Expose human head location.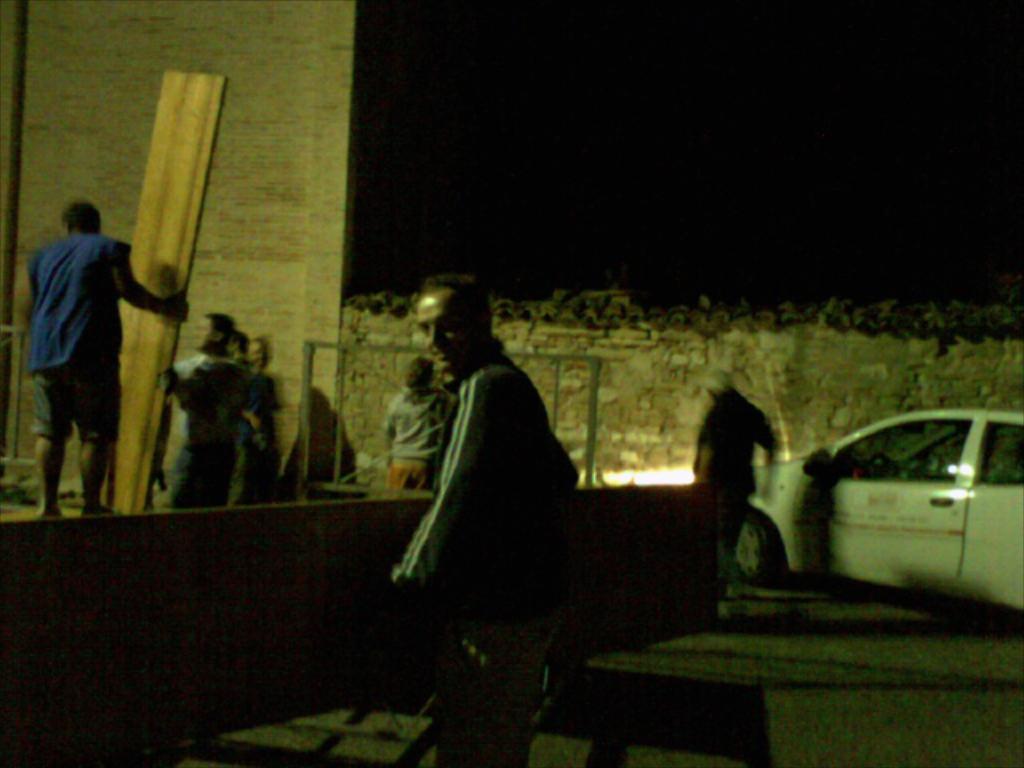
Exposed at detection(698, 398, 779, 501).
